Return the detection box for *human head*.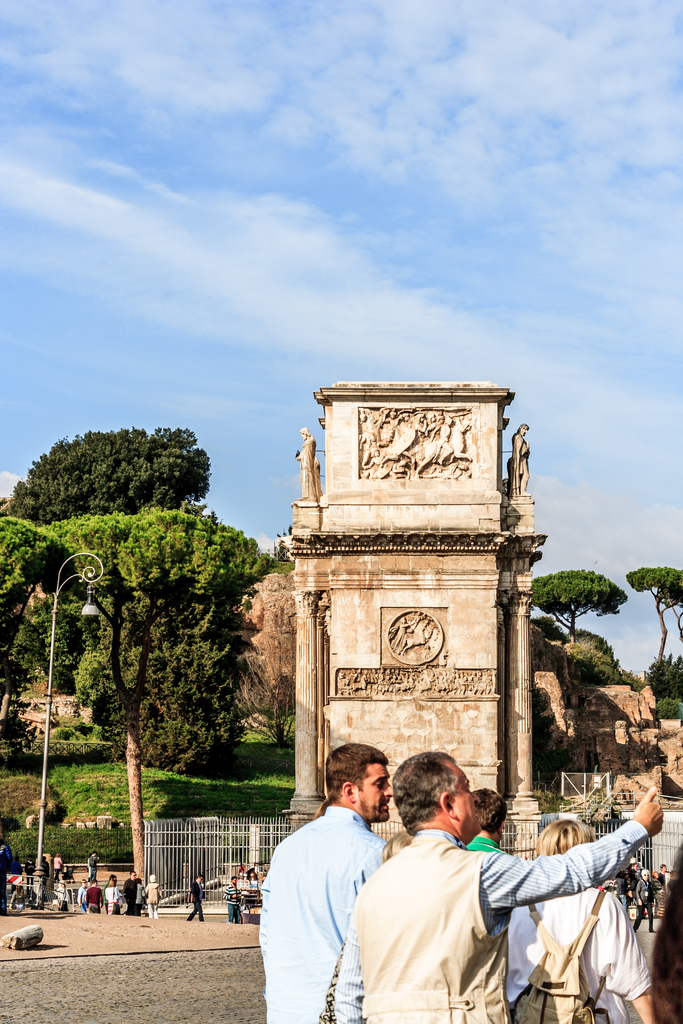
BBox(327, 744, 391, 822).
